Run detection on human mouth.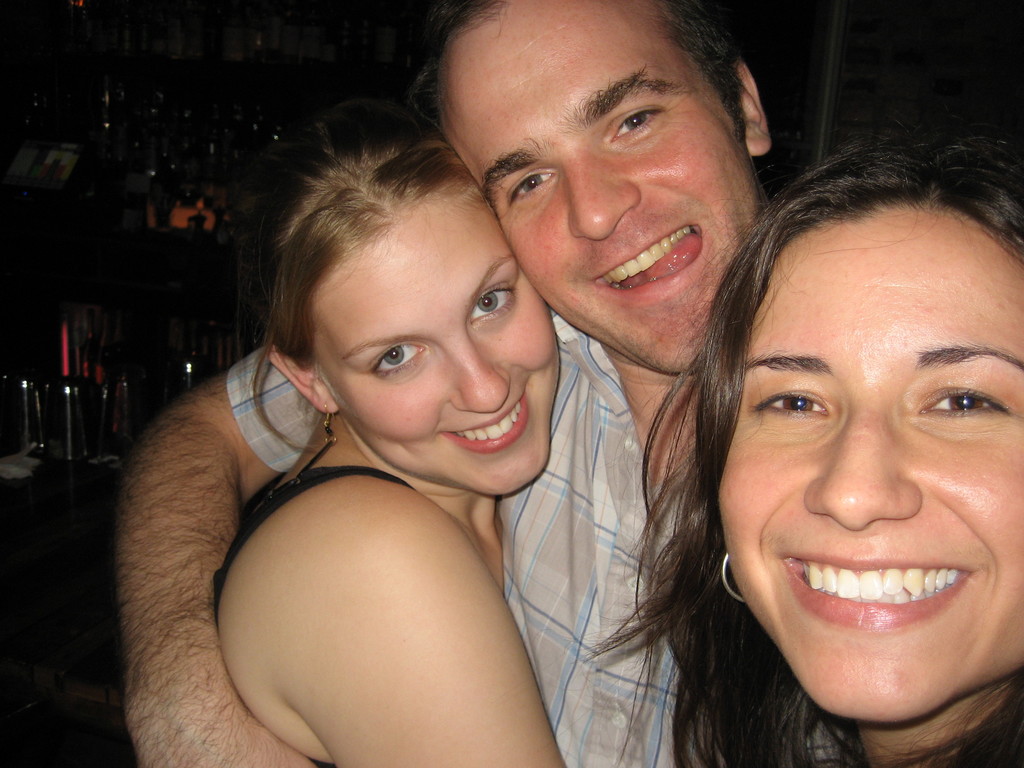
Result: (left=789, top=567, right=1001, bottom=639).
